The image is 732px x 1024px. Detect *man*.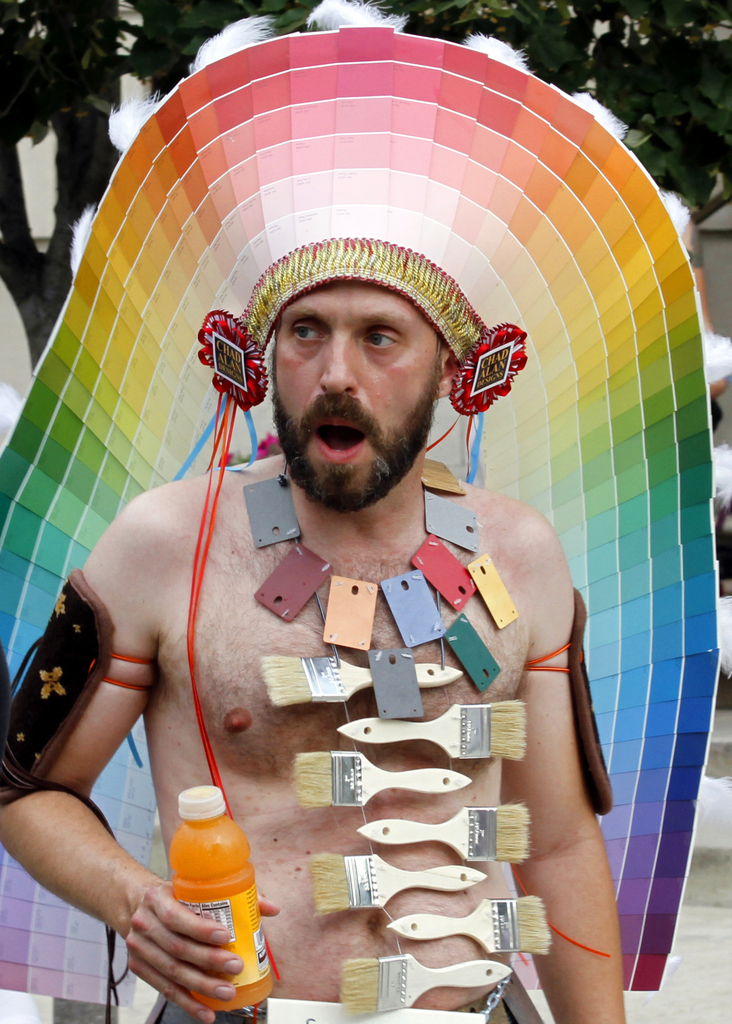
Detection: region(0, 276, 628, 1023).
